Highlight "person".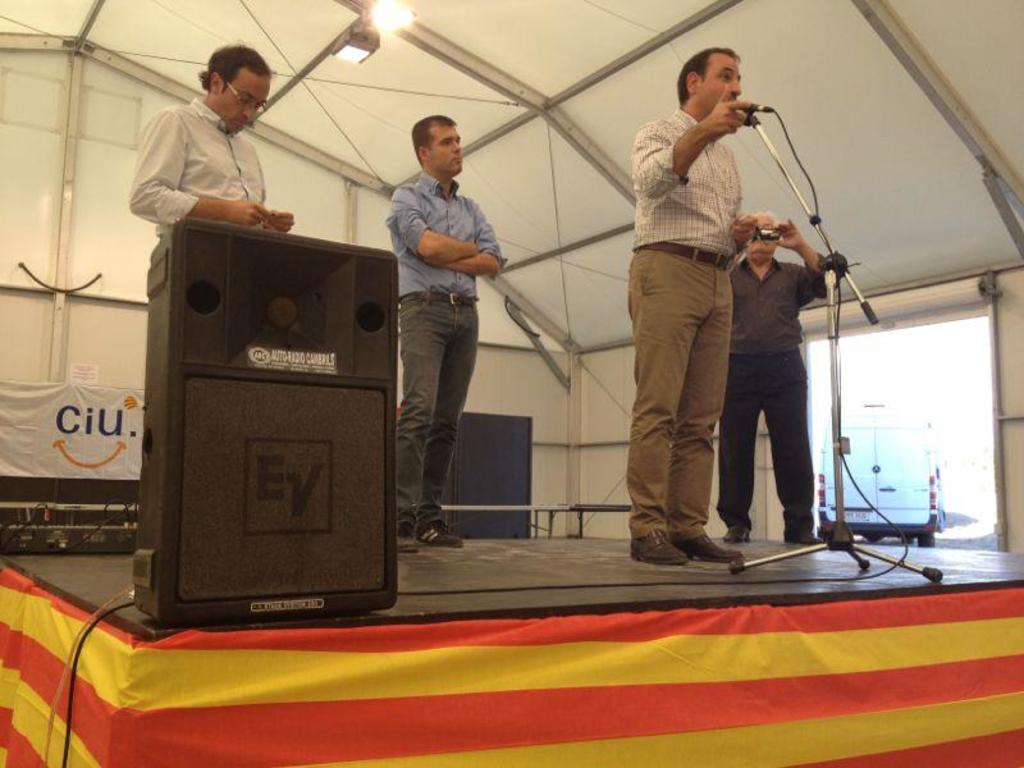
Highlighted region: left=134, top=40, right=297, bottom=266.
